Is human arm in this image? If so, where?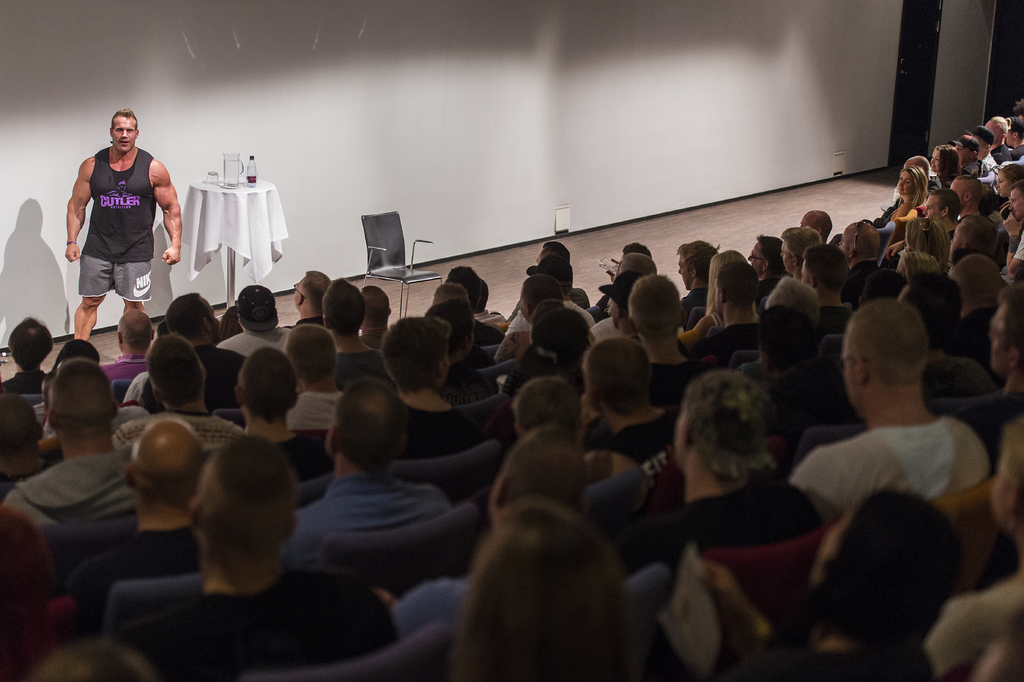
Yes, at crop(999, 210, 1022, 283).
